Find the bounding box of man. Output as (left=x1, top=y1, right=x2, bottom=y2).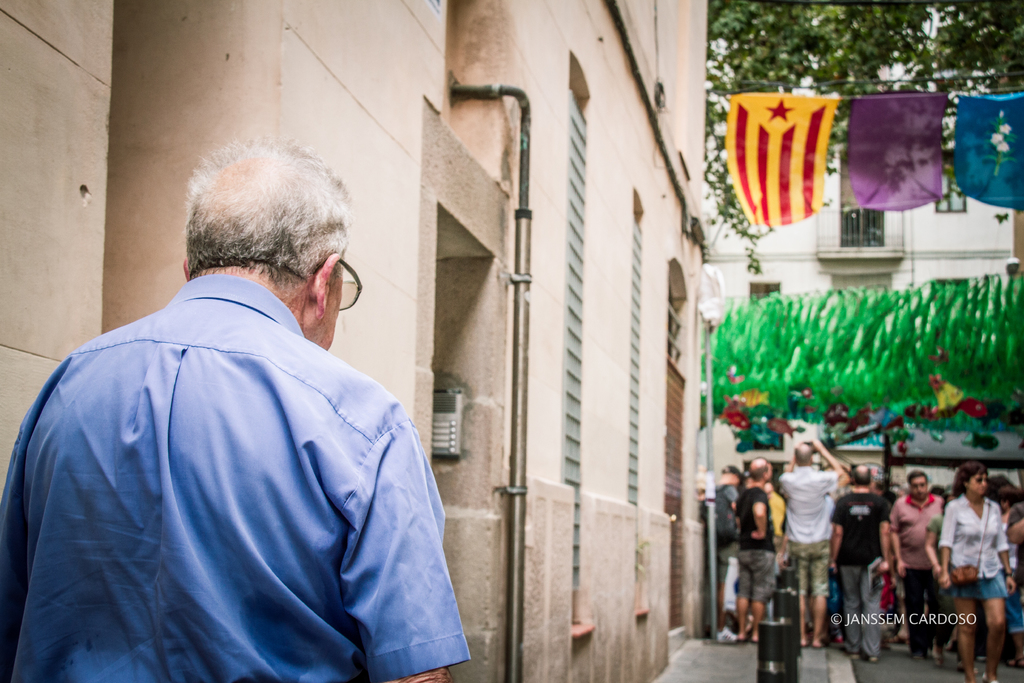
(left=830, top=463, right=890, bottom=661).
